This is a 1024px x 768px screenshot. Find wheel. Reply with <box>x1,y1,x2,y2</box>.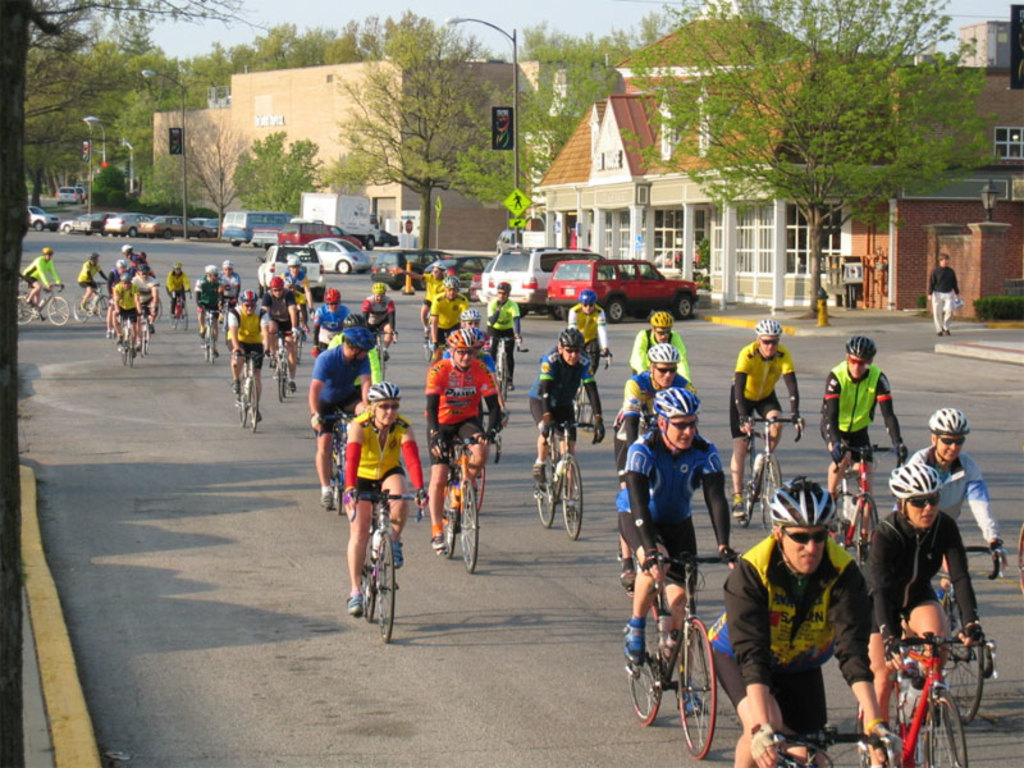
<box>916,685,968,767</box>.
